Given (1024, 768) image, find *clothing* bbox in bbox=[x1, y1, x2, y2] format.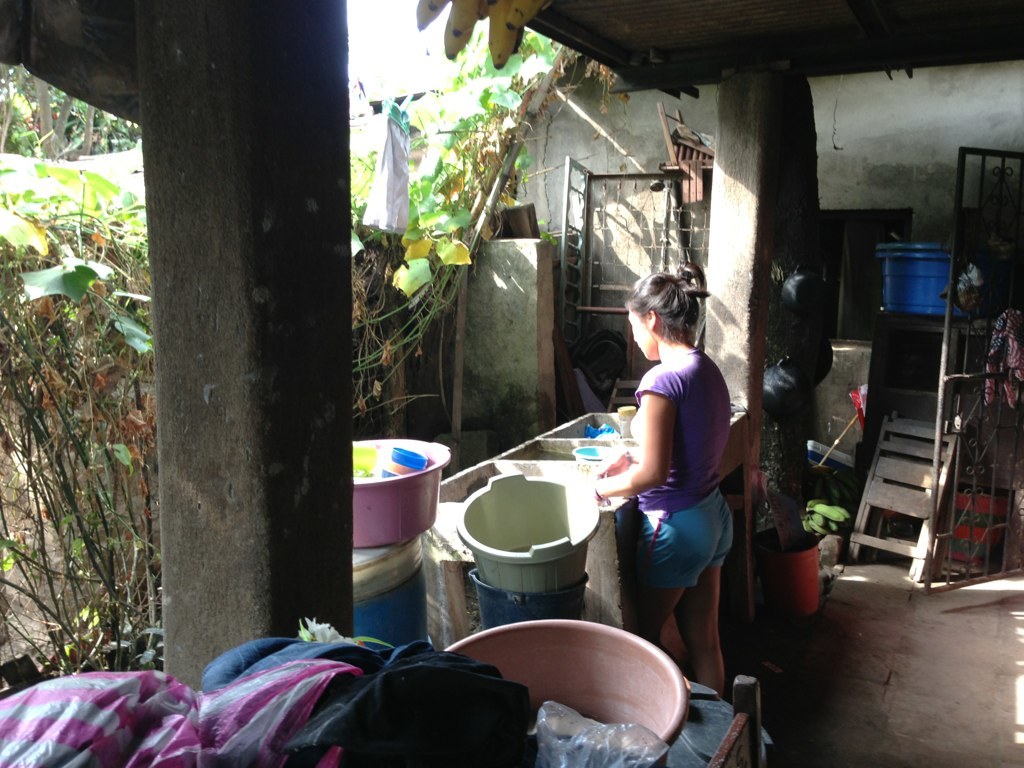
bbox=[630, 344, 737, 591].
